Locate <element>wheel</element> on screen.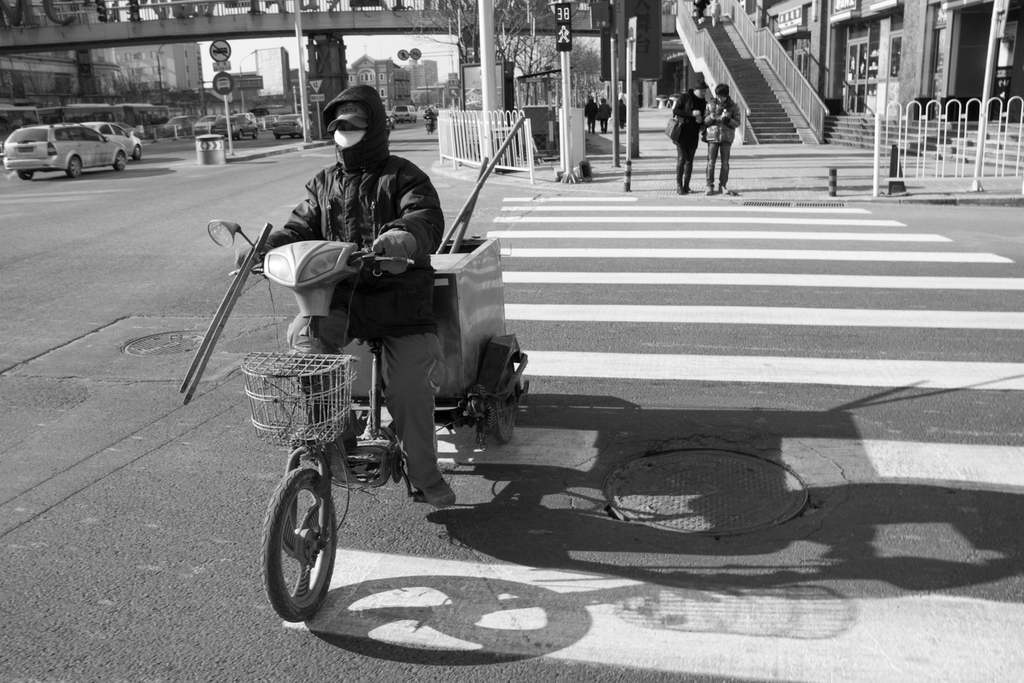
On screen at bbox=[16, 169, 33, 181].
